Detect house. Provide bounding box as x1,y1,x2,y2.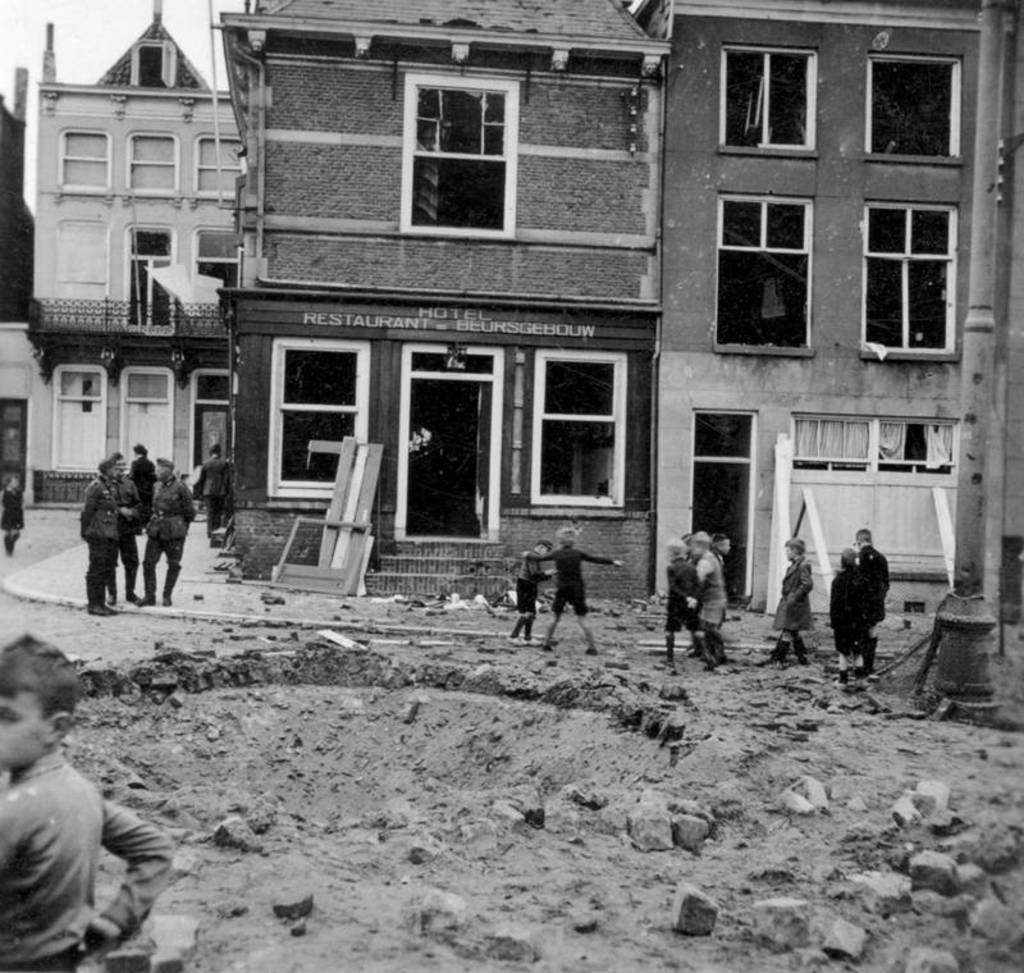
650,0,1023,595.
